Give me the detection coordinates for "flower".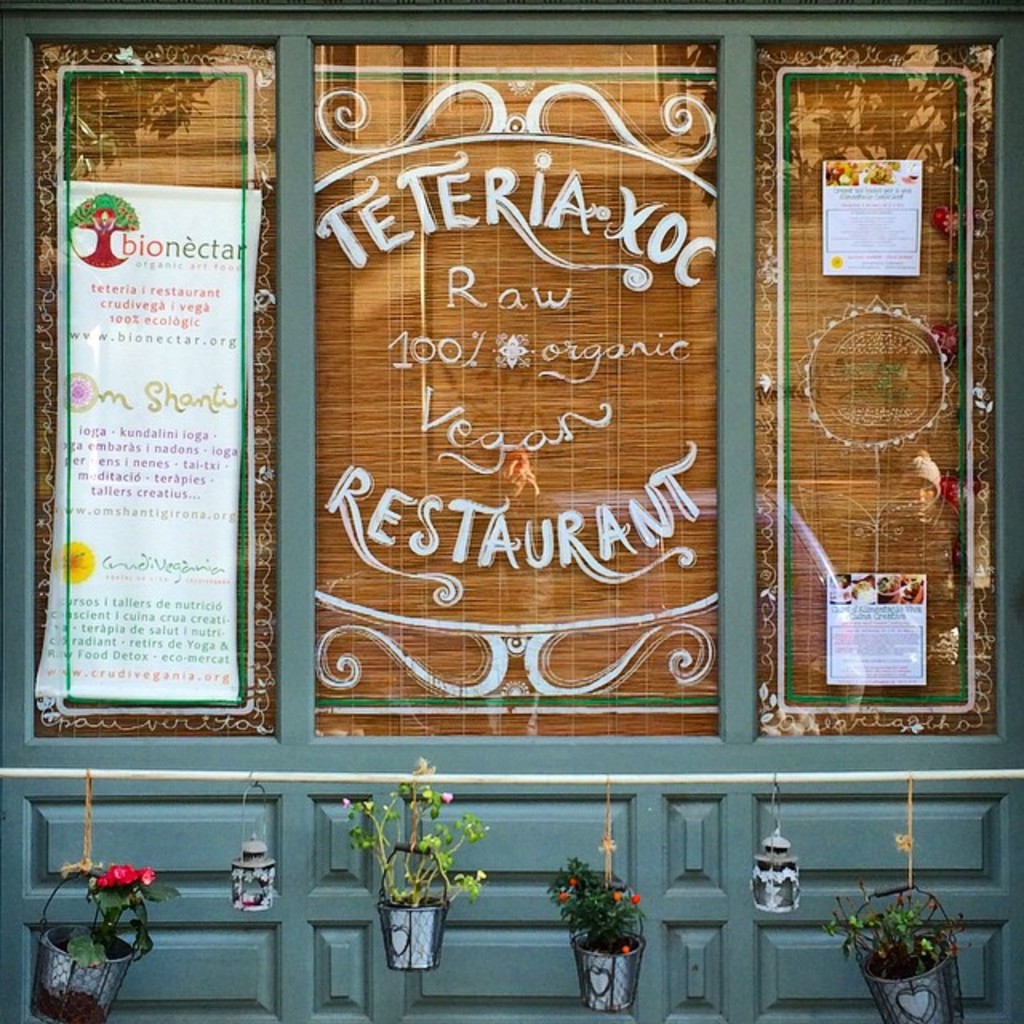
{"left": 438, "top": 790, "right": 456, "bottom": 806}.
